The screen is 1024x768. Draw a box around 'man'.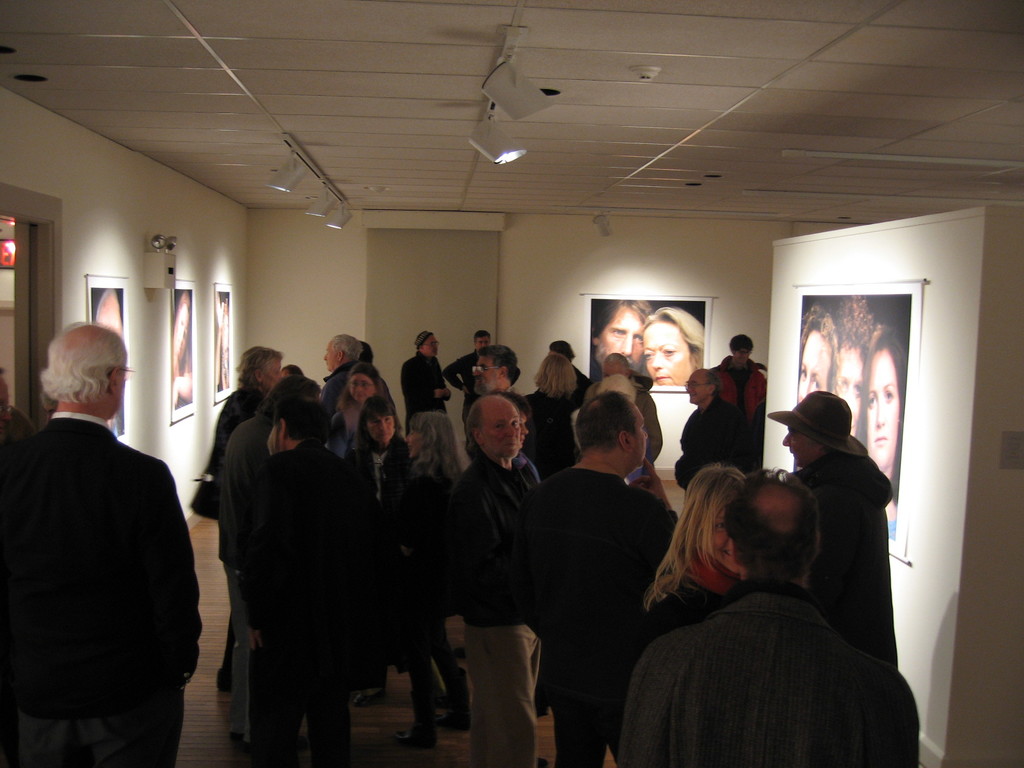
{"x1": 317, "y1": 335, "x2": 397, "y2": 420}.
